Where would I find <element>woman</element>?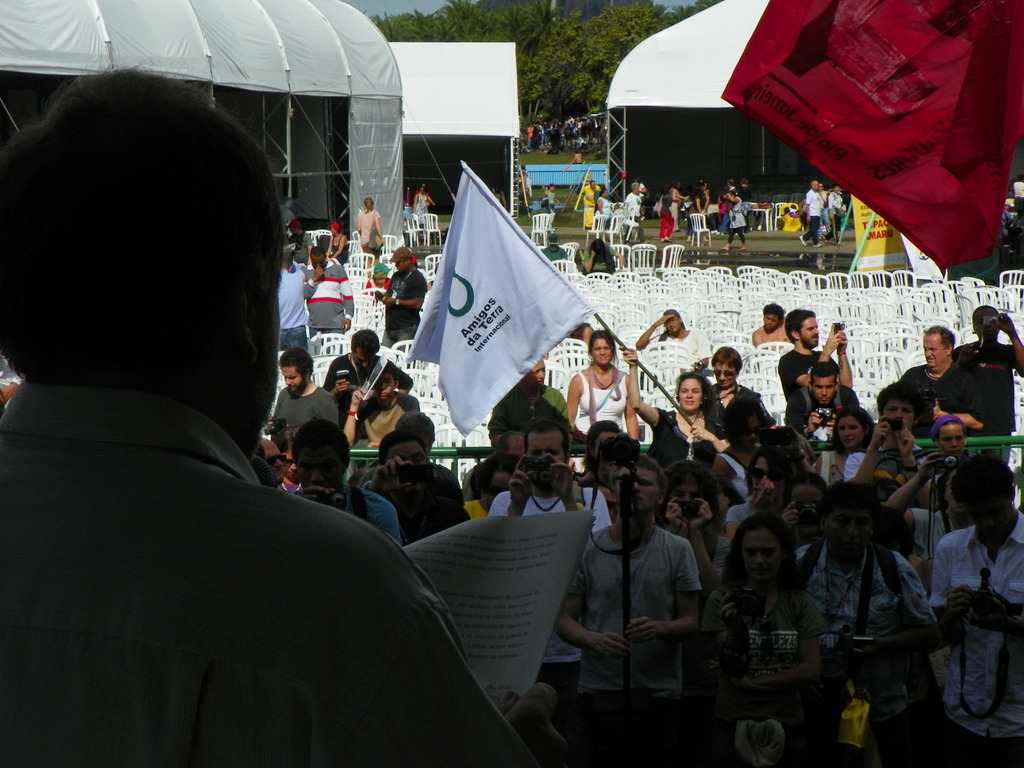
At <bbox>624, 336, 736, 479</bbox>.
